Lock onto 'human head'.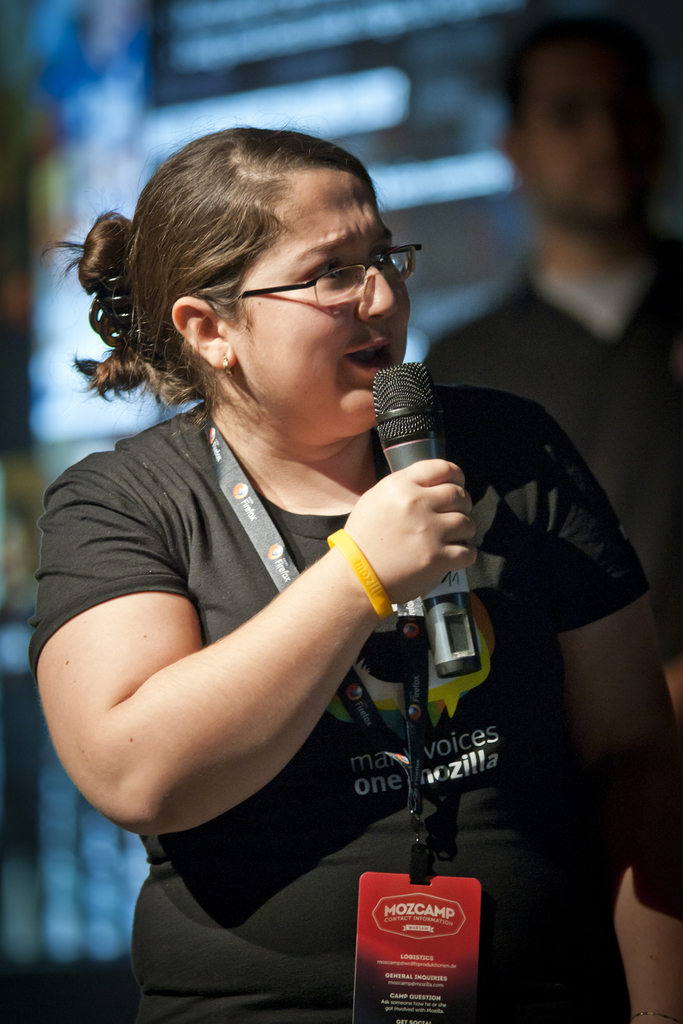
Locked: Rect(511, 22, 670, 223).
